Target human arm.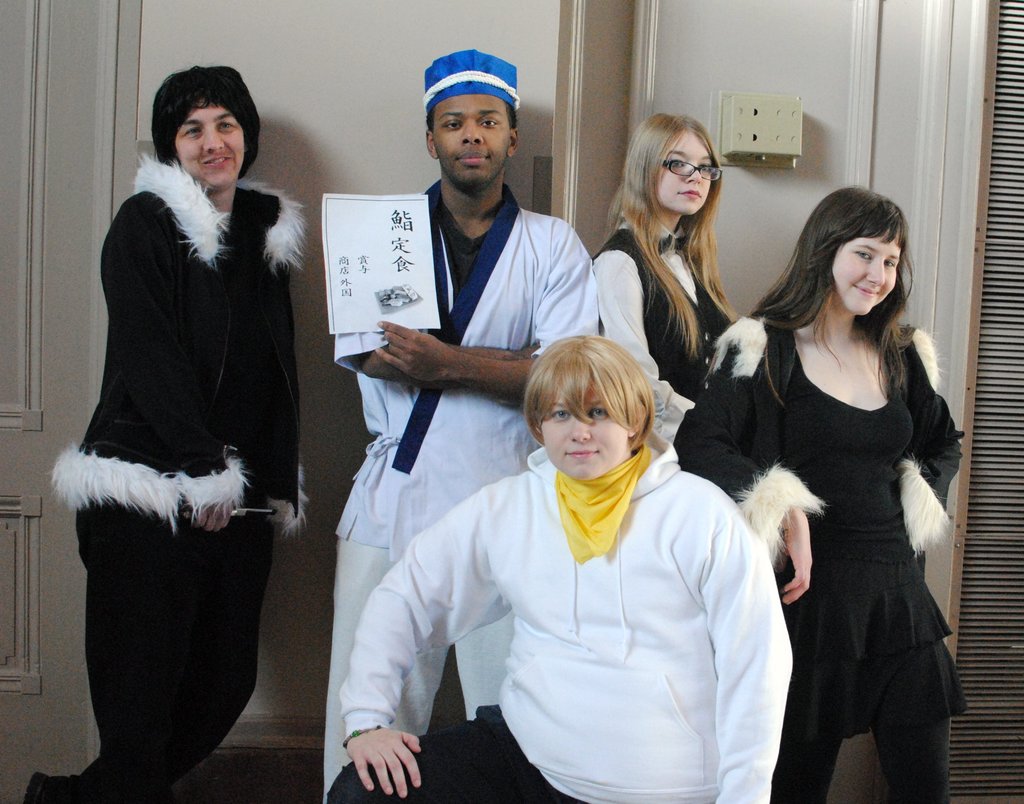
Target region: box=[593, 248, 697, 446].
